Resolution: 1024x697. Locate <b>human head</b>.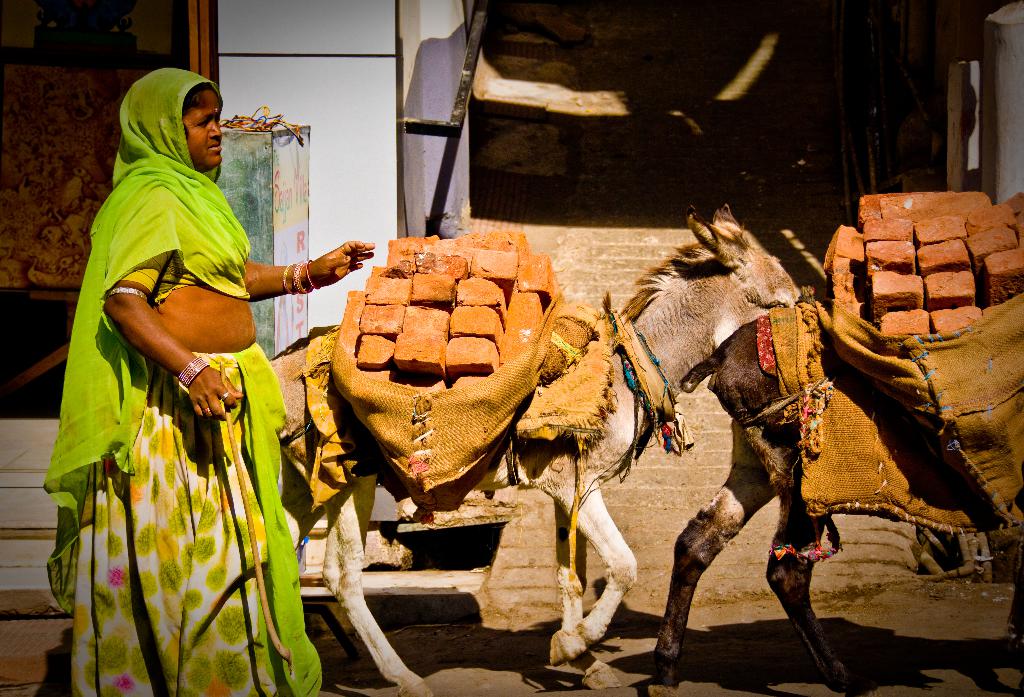
locate(100, 78, 220, 167).
